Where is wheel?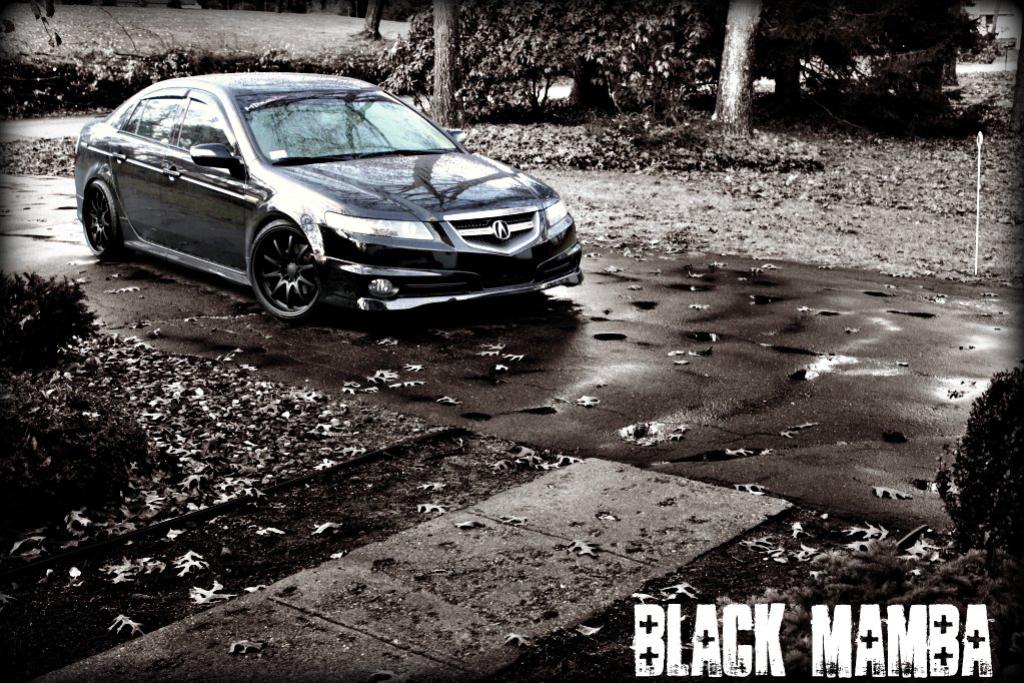
81 183 122 257.
